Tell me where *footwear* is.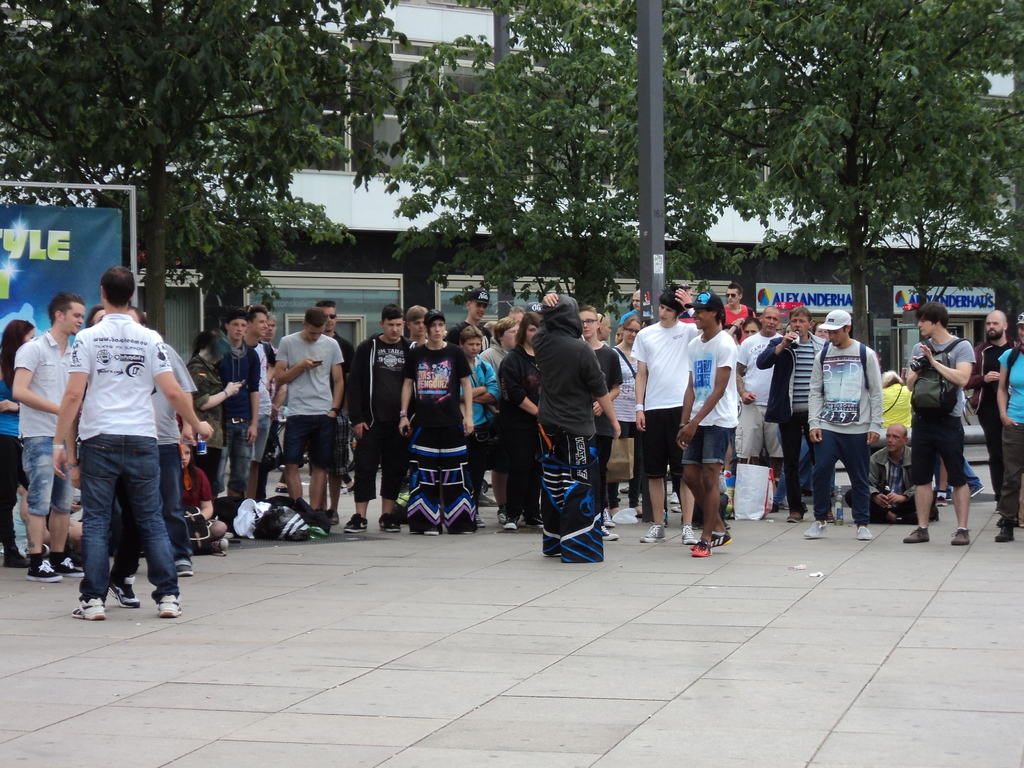
*footwear* is at [left=340, top=511, right=364, bottom=534].
